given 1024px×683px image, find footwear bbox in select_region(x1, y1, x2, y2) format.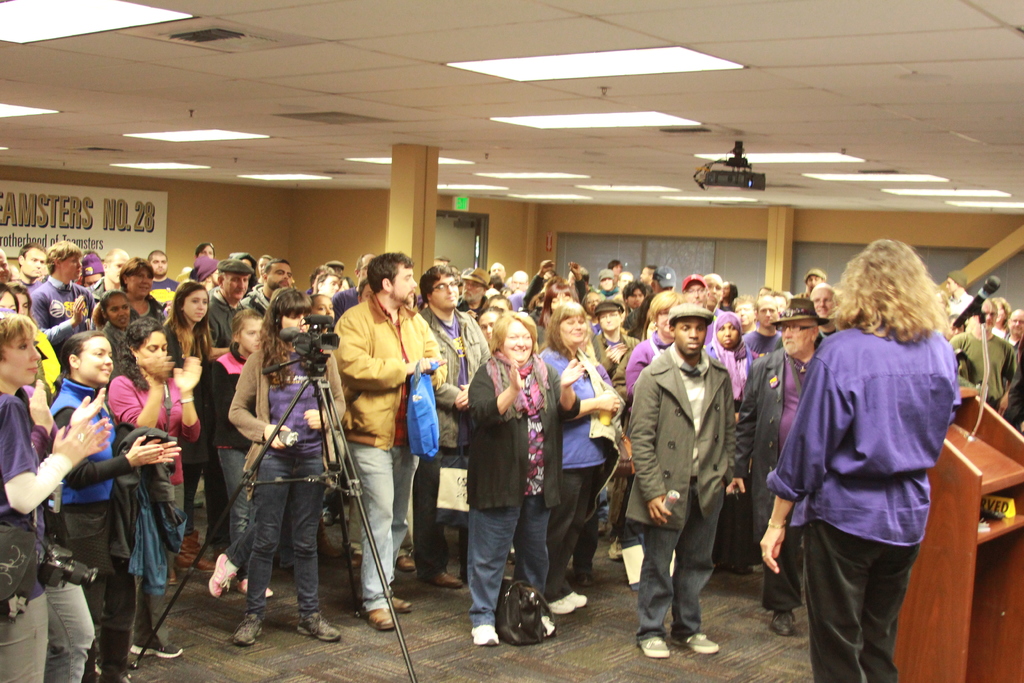
select_region(769, 609, 797, 636).
